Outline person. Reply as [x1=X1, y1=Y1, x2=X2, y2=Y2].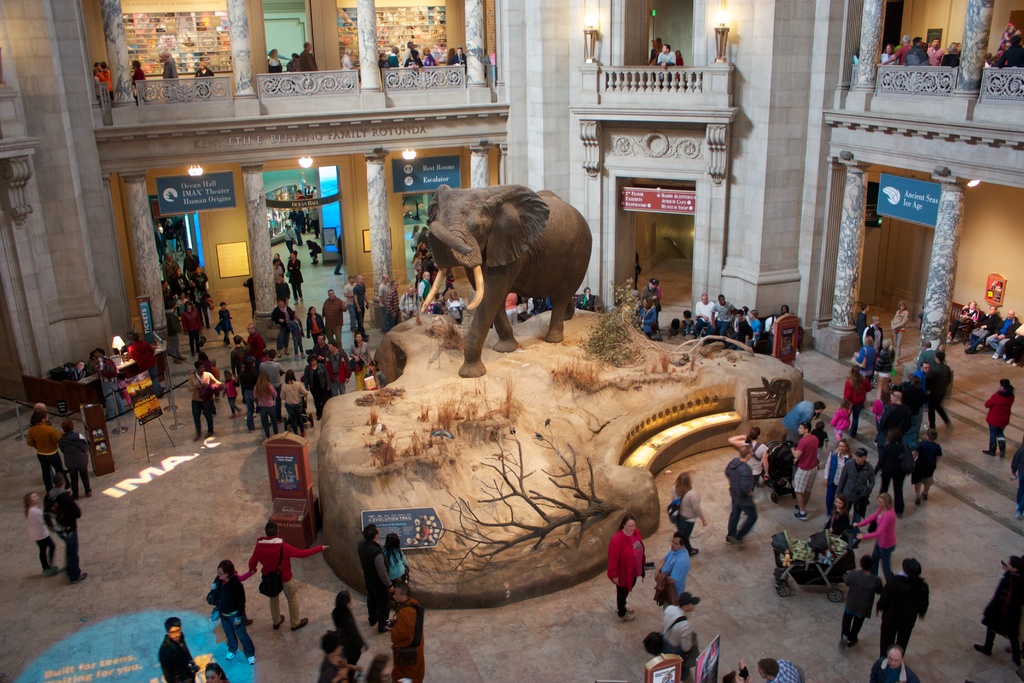
[x1=286, y1=252, x2=303, y2=300].
